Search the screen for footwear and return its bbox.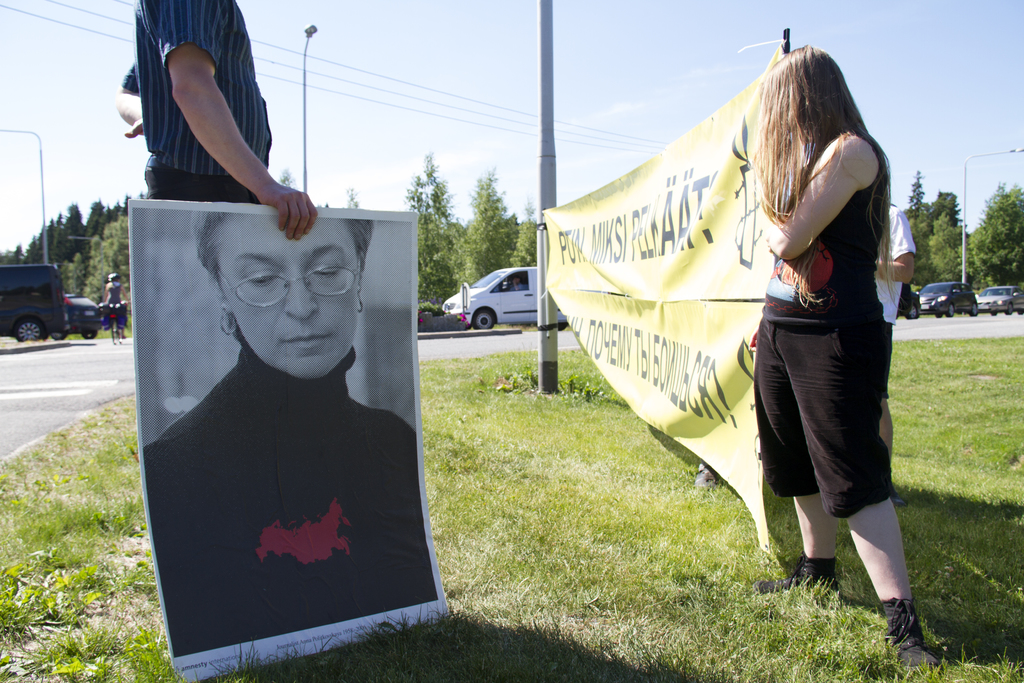
Found: l=884, t=602, r=959, b=675.
